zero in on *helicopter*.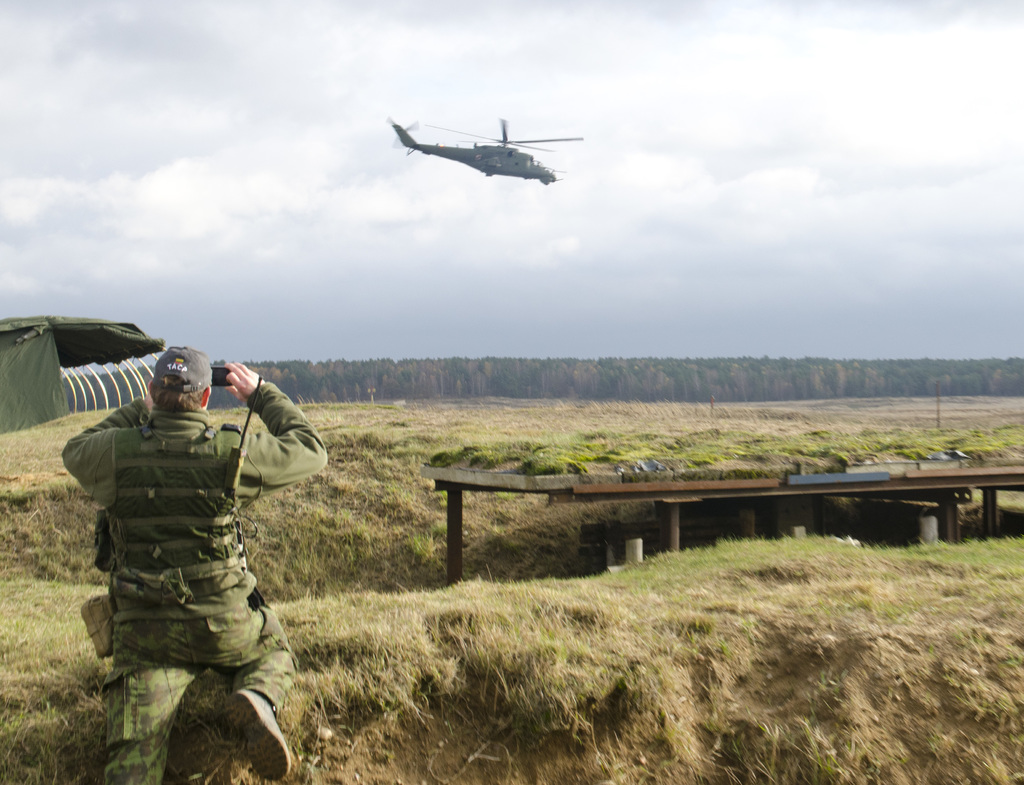
Zeroed in: {"left": 384, "top": 98, "right": 593, "bottom": 186}.
